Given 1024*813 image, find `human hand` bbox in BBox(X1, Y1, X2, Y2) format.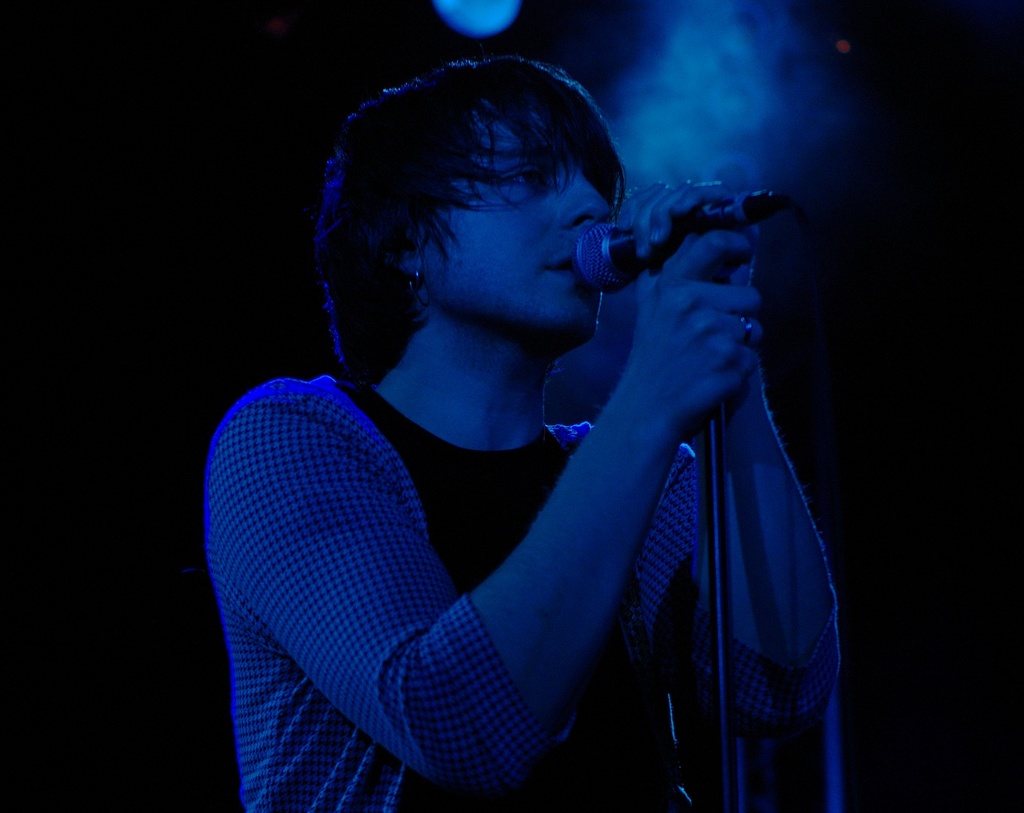
BBox(598, 220, 776, 499).
